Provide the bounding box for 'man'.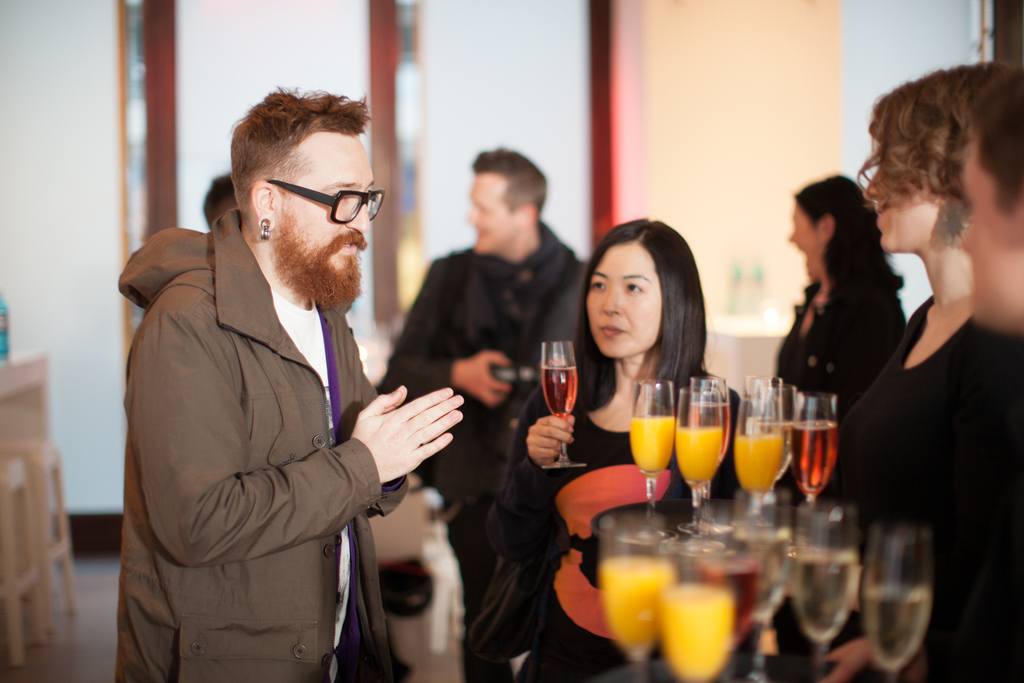
(118, 120, 451, 682).
